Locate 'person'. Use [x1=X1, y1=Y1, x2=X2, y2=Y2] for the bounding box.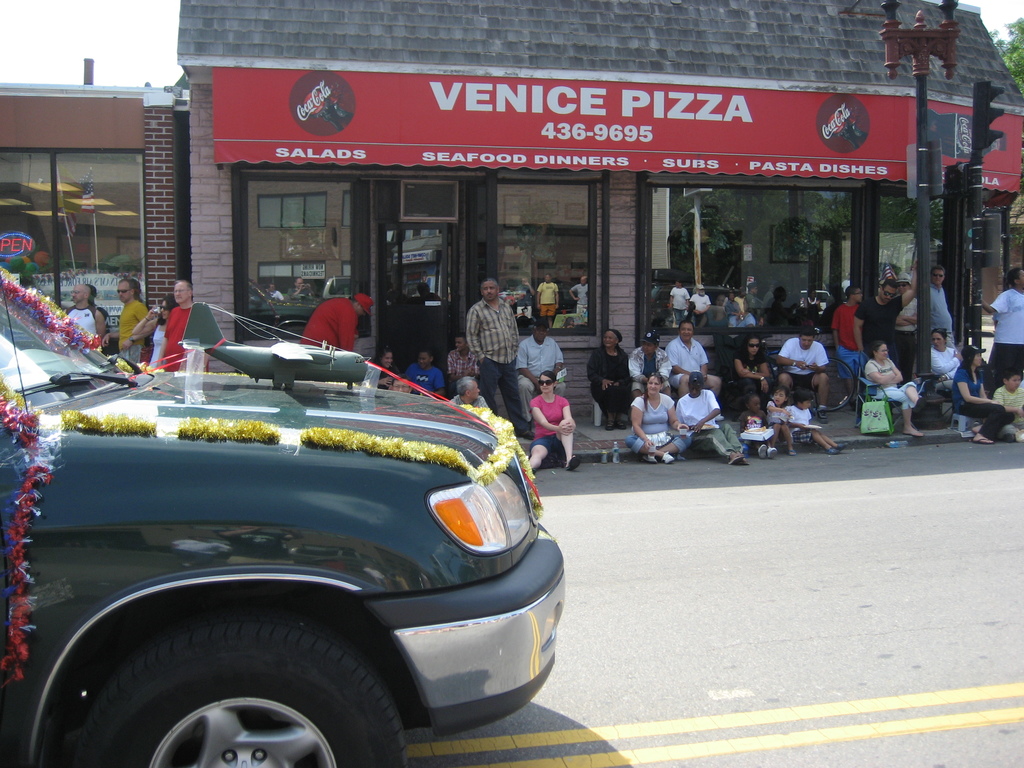
[x1=65, y1=284, x2=111, y2=348].
